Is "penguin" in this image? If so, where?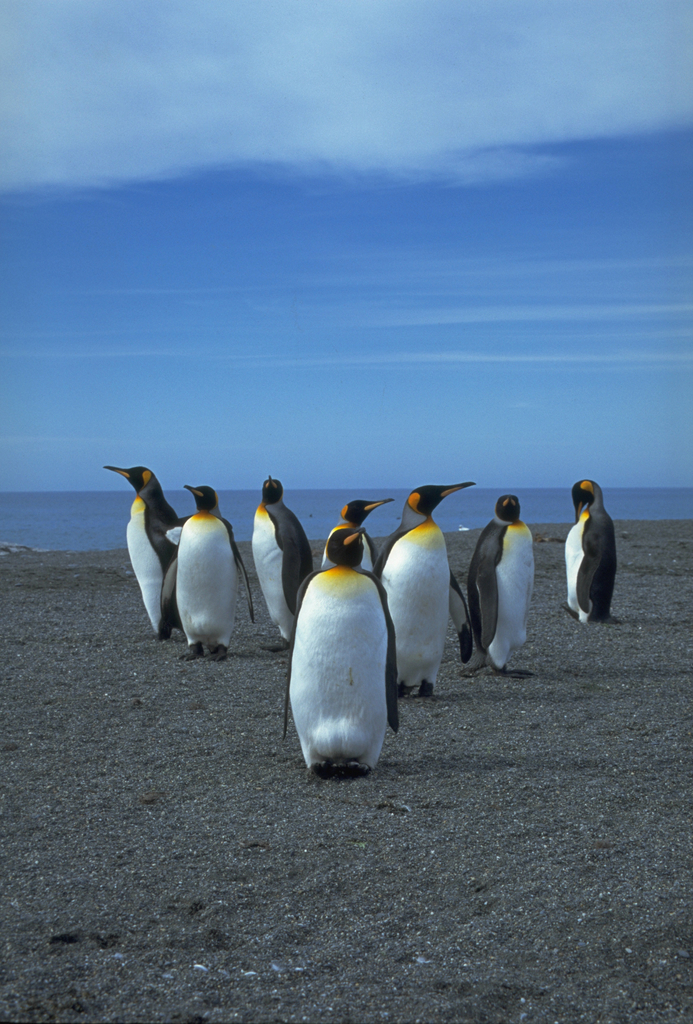
Yes, at 103,463,180,641.
